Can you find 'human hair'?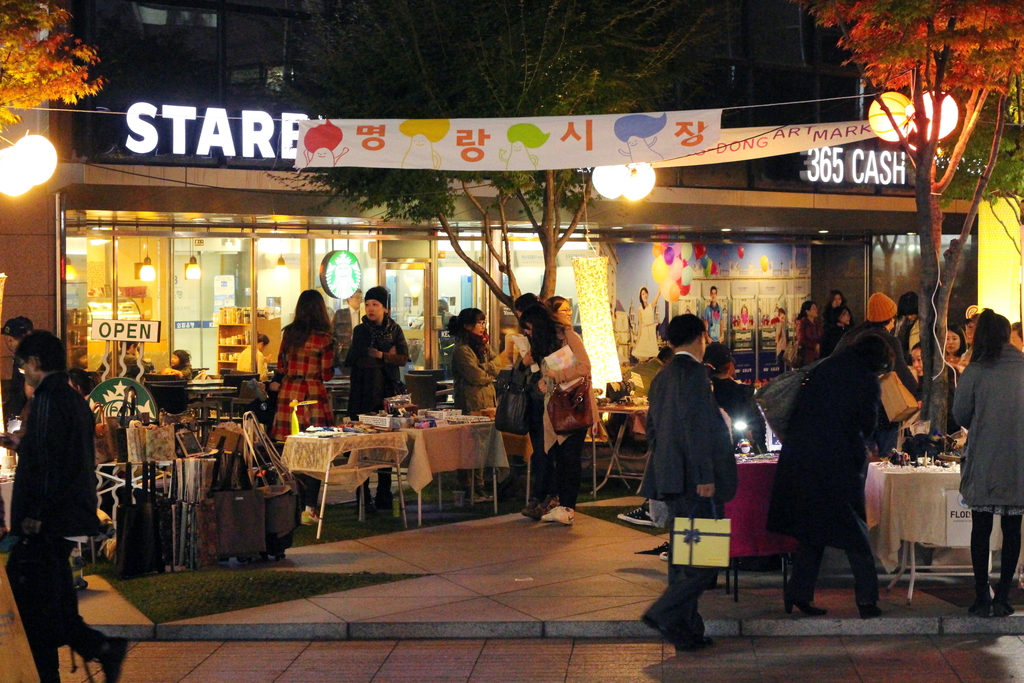
Yes, bounding box: <region>950, 323, 967, 360</region>.
